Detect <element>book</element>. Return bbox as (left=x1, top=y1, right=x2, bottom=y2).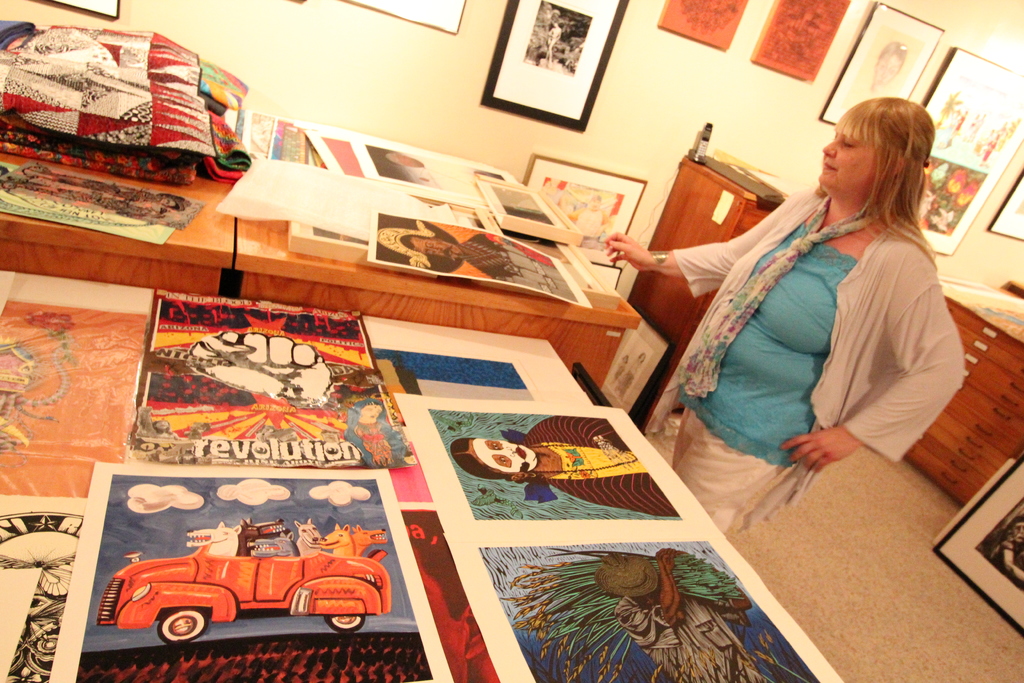
(left=477, top=183, right=586, bottom=238).
